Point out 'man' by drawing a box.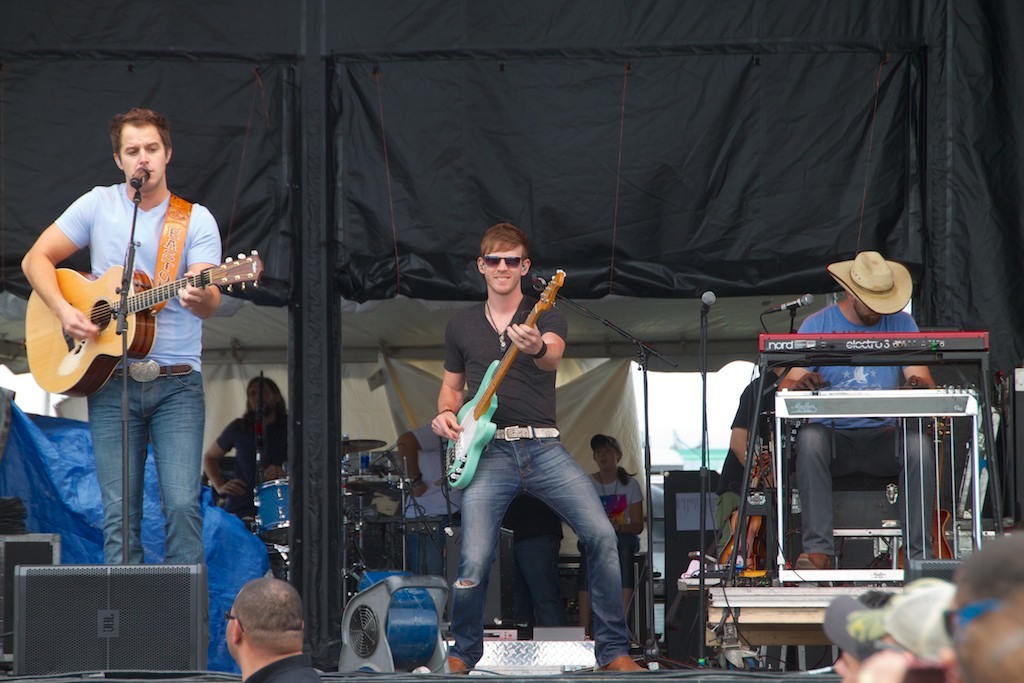
<bbox>775, 251, 940, 575</bbox>.
